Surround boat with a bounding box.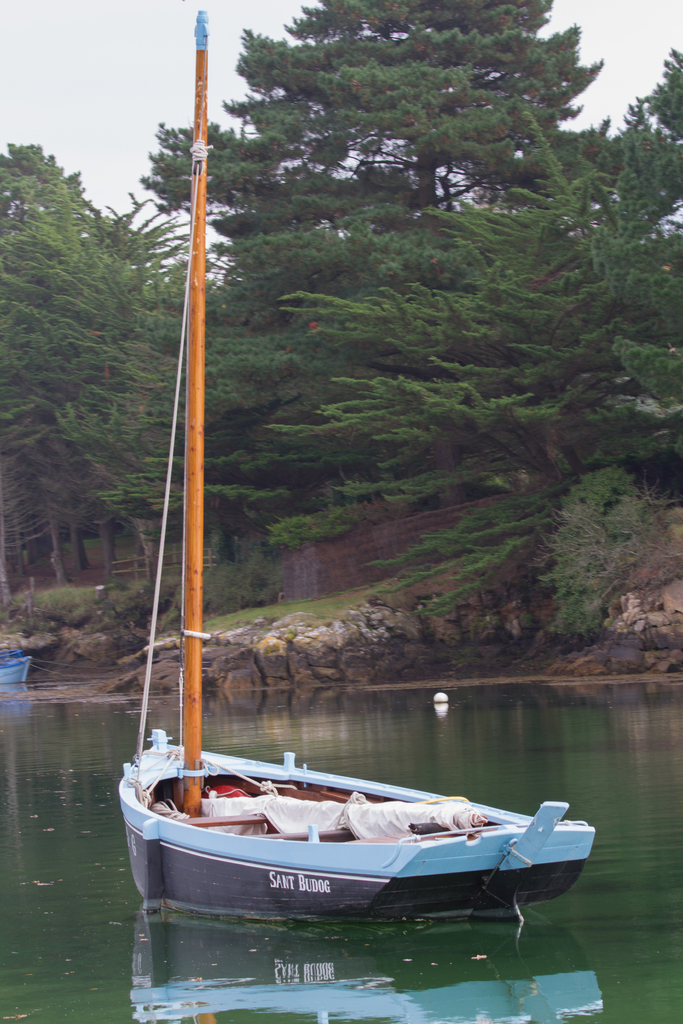
box=[0, 653, 31, 693].
